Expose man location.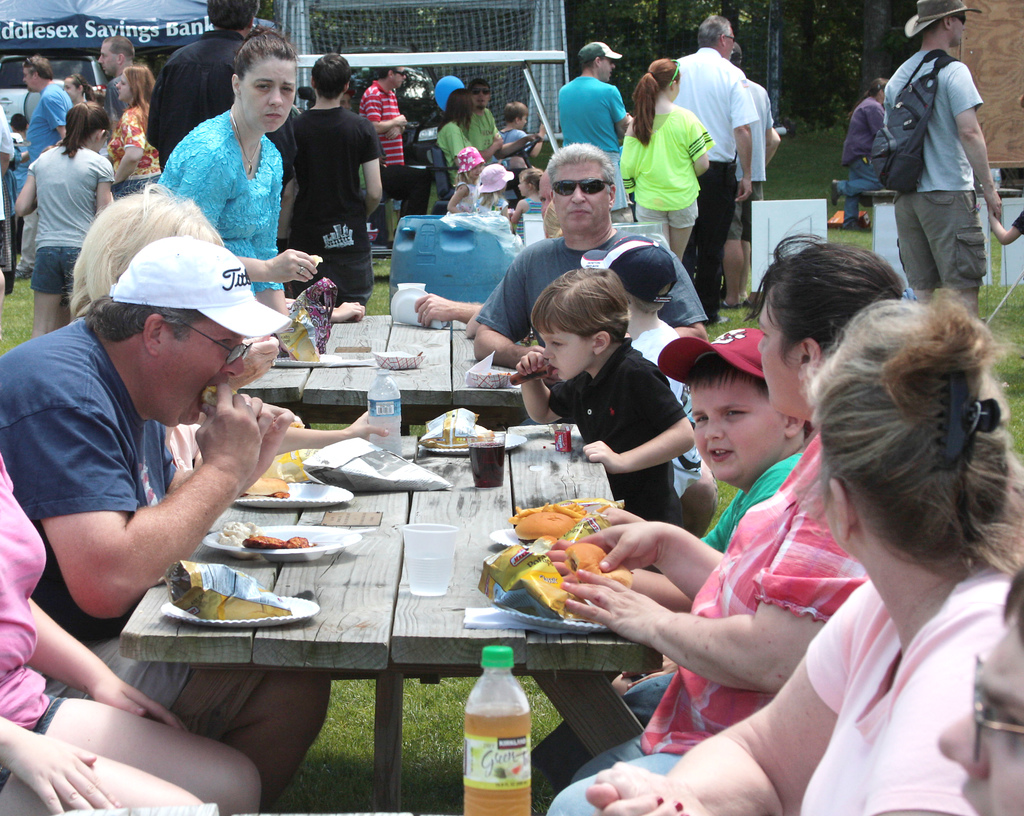
Exposed at <region>15, 49, 67, 186</region>.
